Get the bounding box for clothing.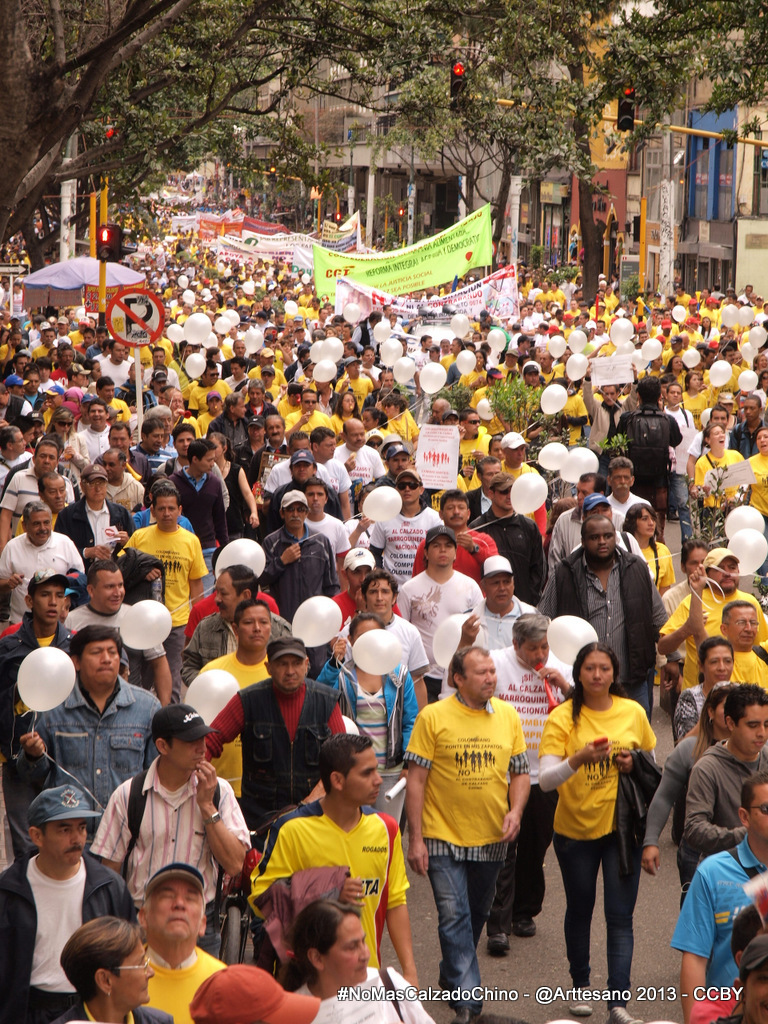
(left=679, top=743, right=767, bottom=872).
